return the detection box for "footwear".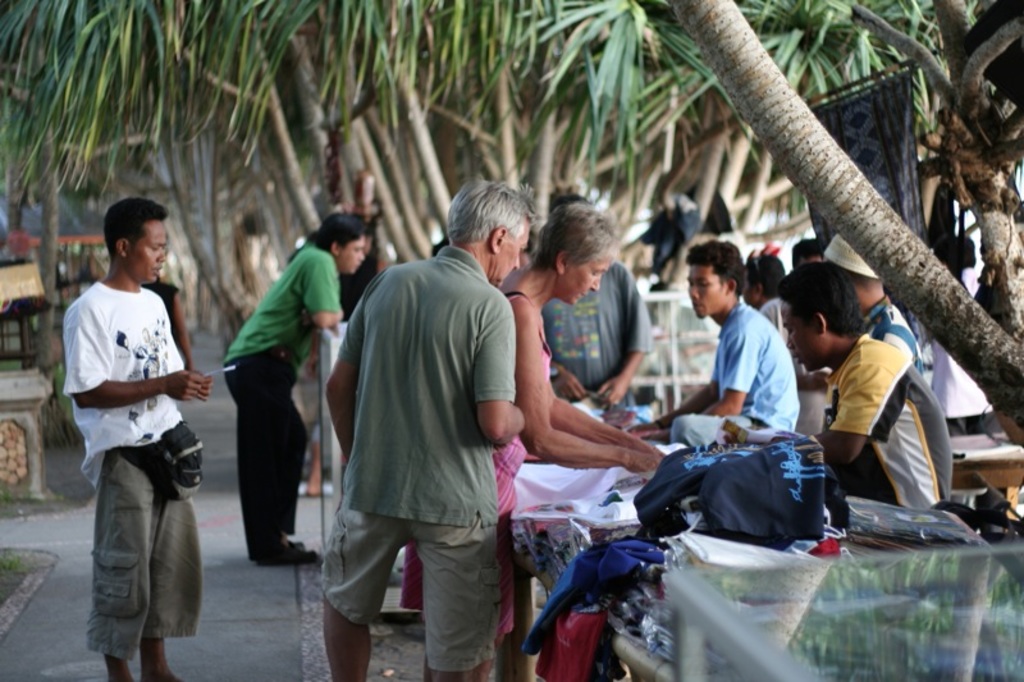
<bbox>253, 541, 321, 569</bbox>.
